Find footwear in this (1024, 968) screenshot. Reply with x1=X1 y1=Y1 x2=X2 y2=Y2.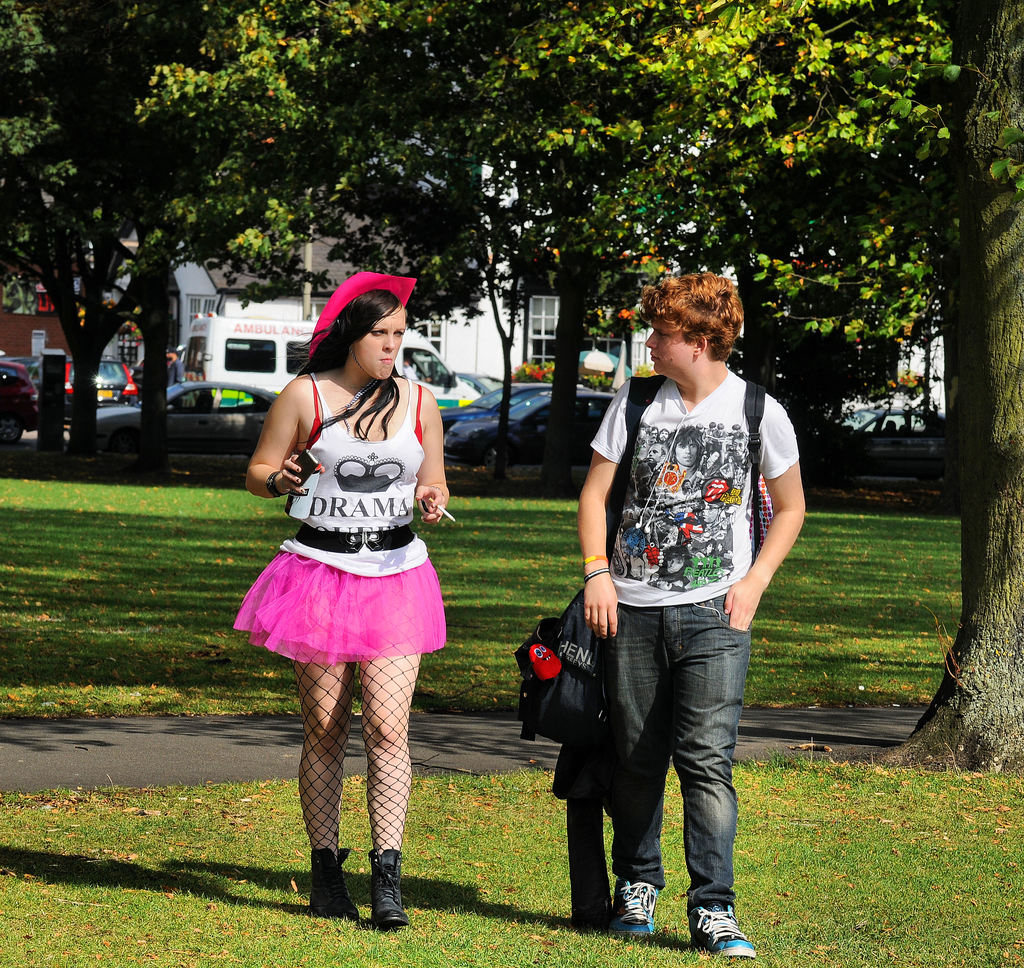
x1=312 y1=845 x2=355 y2=924.
